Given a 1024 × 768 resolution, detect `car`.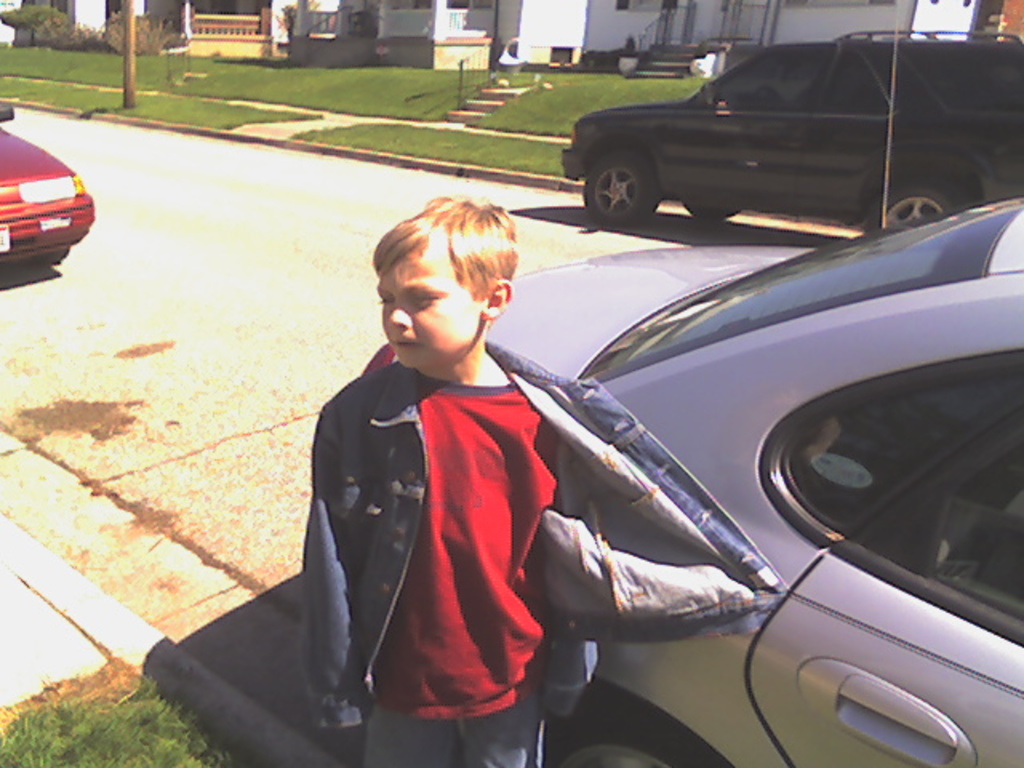
x1=0 y1=94 x2=98 y2=272.
